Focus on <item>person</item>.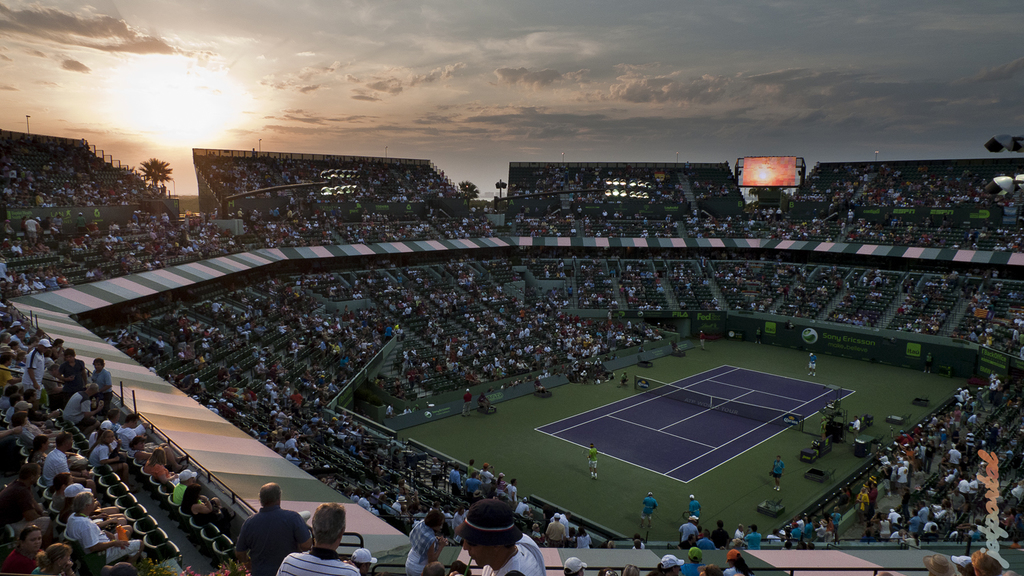
Focused at pyautogui.locateOnScreen(702, 330, 709, 352).
